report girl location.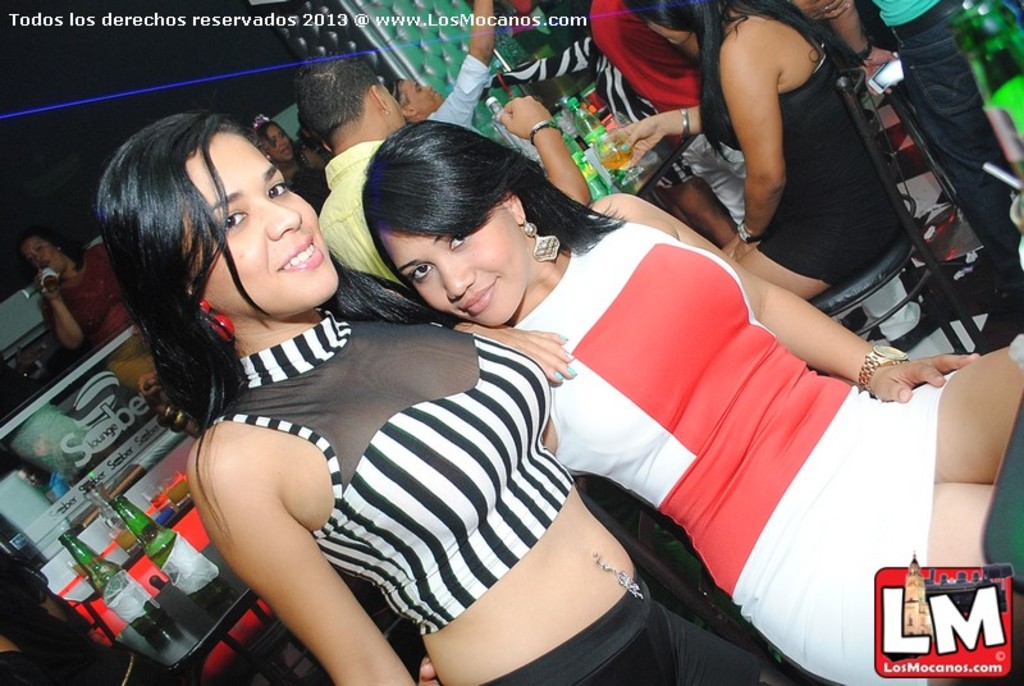
Report: [96, 110, 762, 685].
